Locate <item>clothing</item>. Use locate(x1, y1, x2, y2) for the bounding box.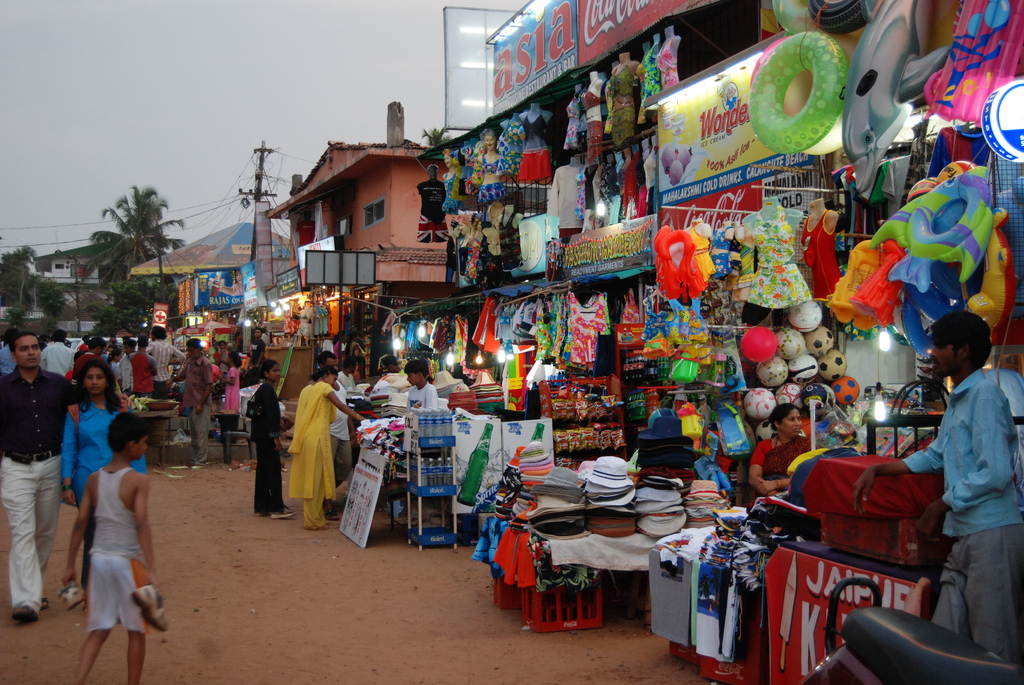
locate(801, 206, 842, 297).
